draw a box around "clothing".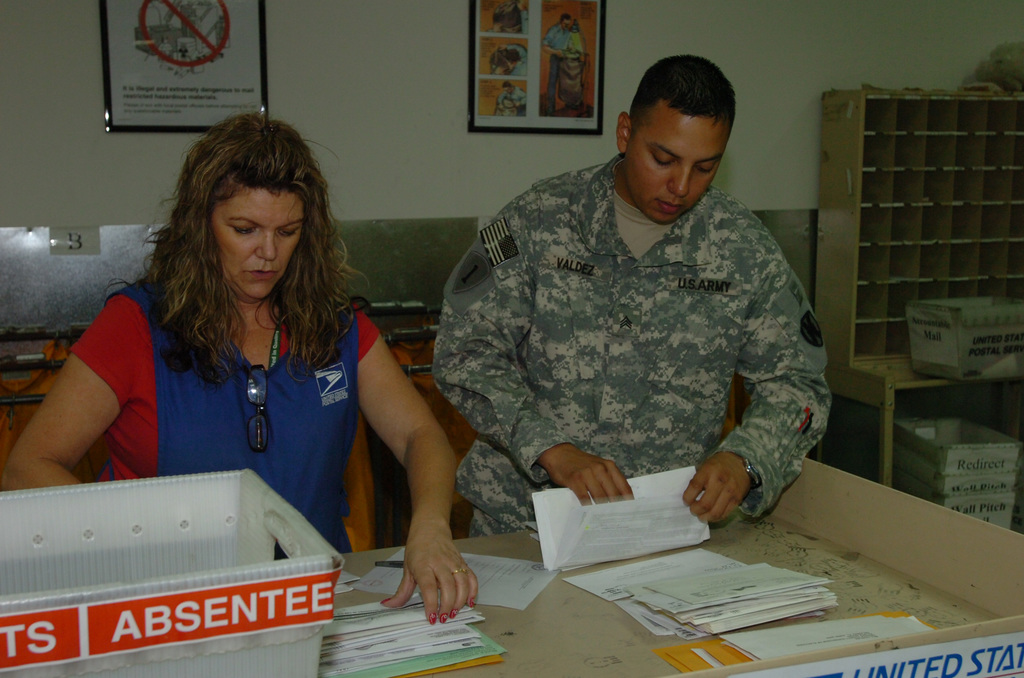
box(431, 139, 844, 536).
